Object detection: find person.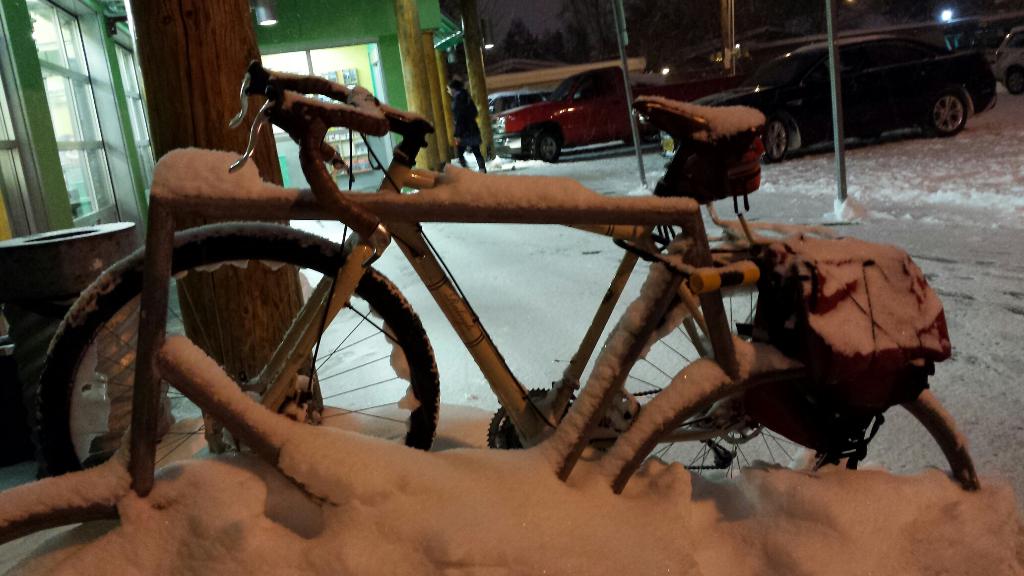
(449,76,490,174).
